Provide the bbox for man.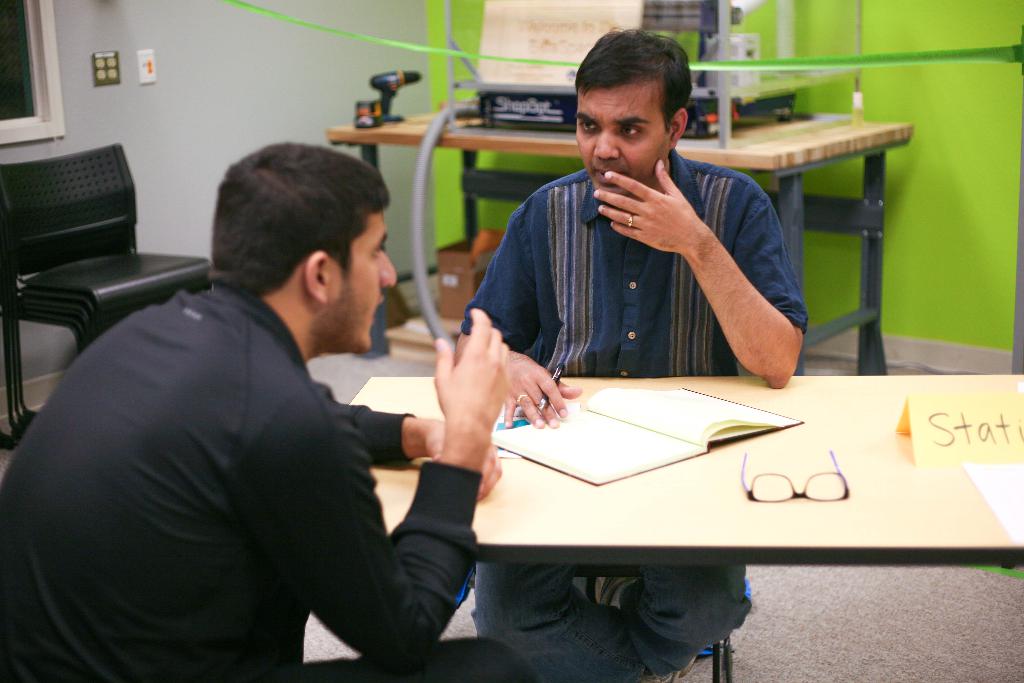
bbox=(447, 19, 810, 682).
